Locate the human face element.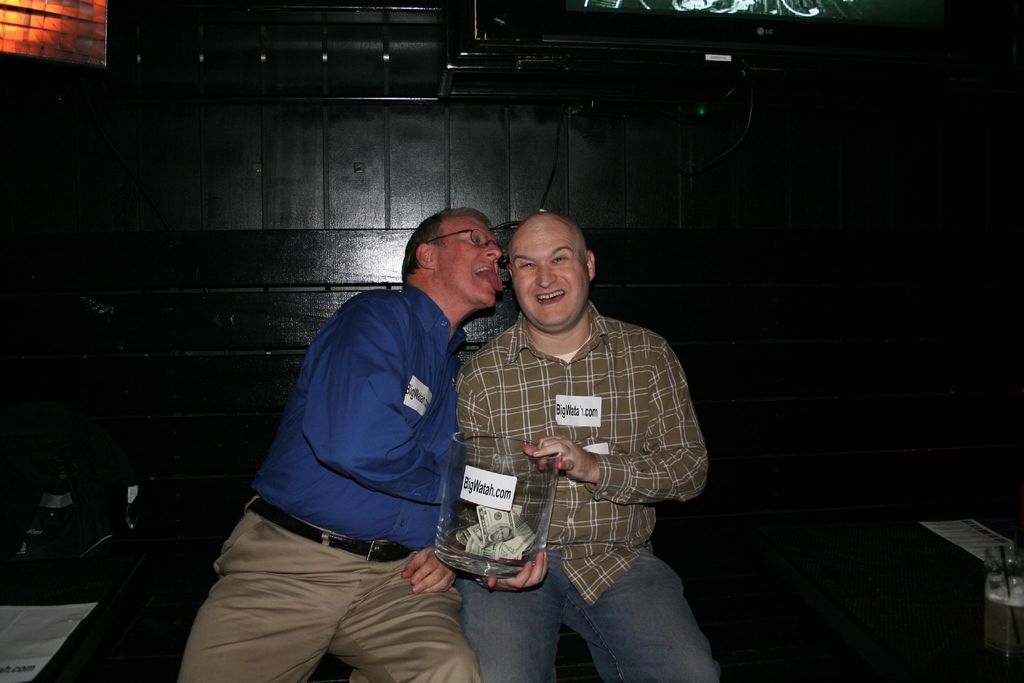
Element bbox: {"x1": 435, "y1": 217, "x2": 504, "y2": 306}.
